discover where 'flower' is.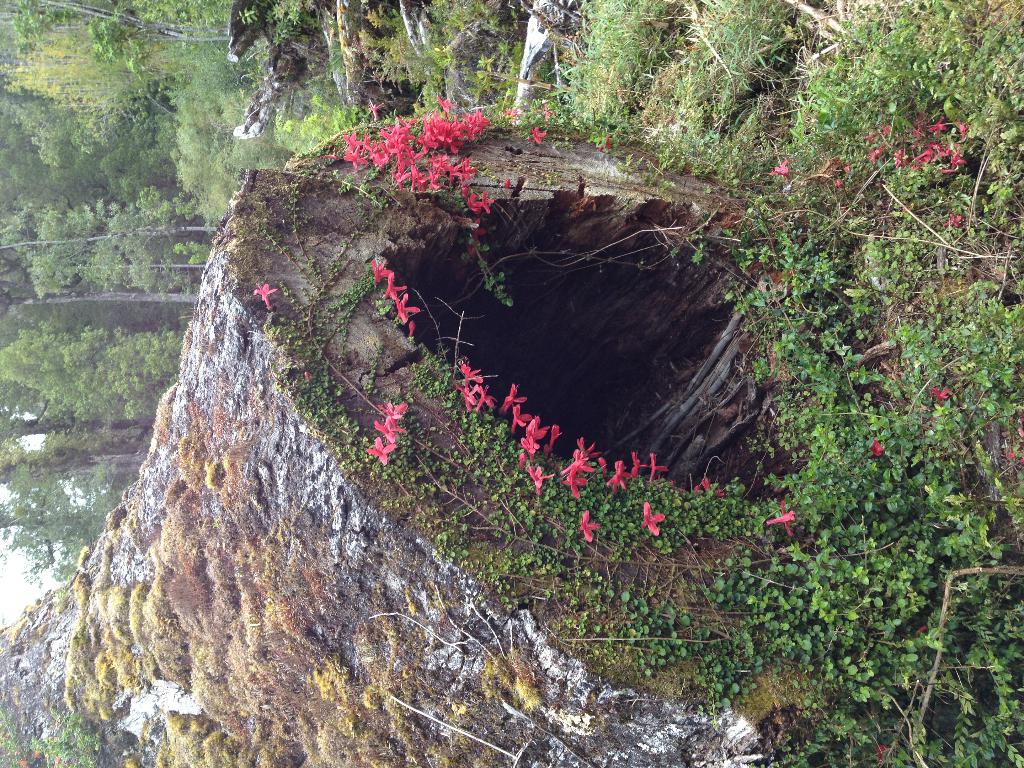
Discovered at (697, 477, 723, 497).
